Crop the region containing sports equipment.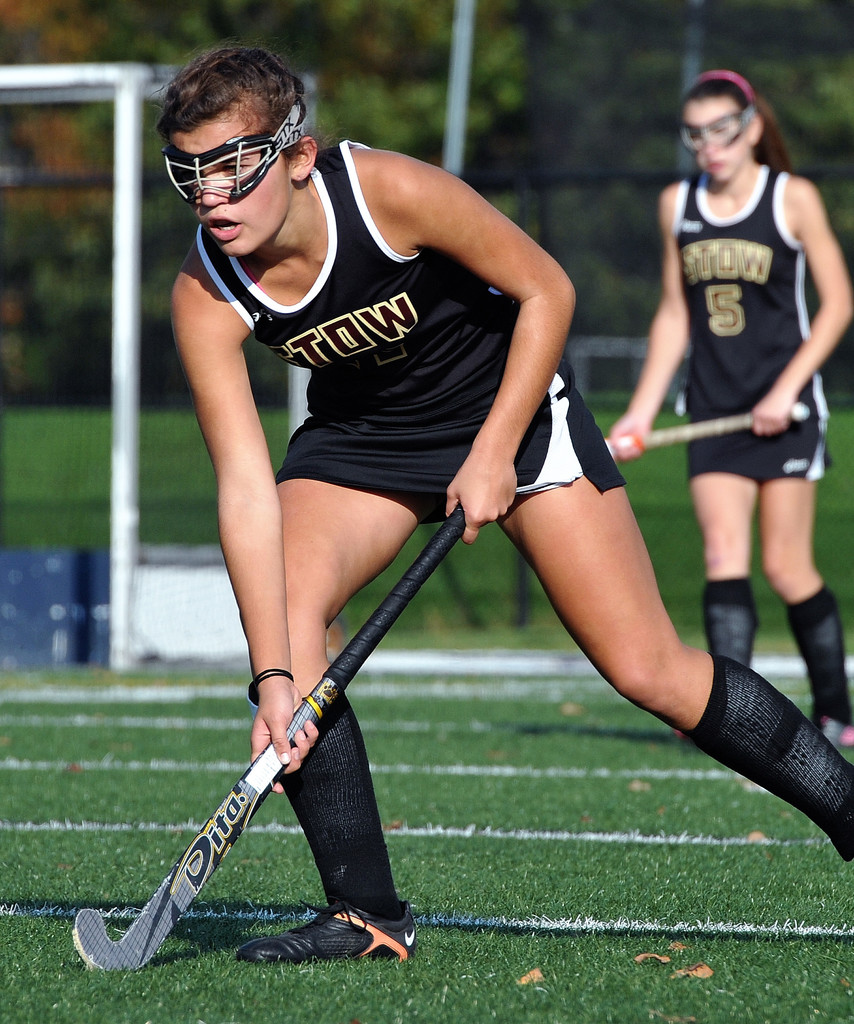
Crop region: bbox=[606, 396, 815, 461].
